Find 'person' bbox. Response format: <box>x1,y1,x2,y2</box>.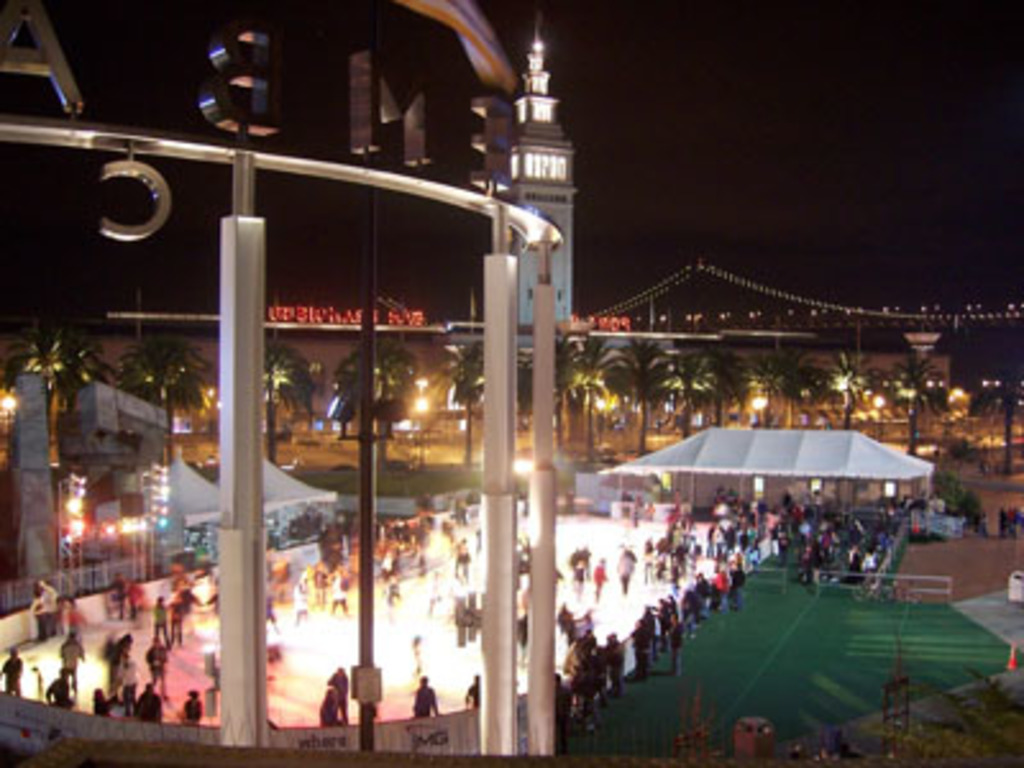
<box>264,594,276,635</box>.
